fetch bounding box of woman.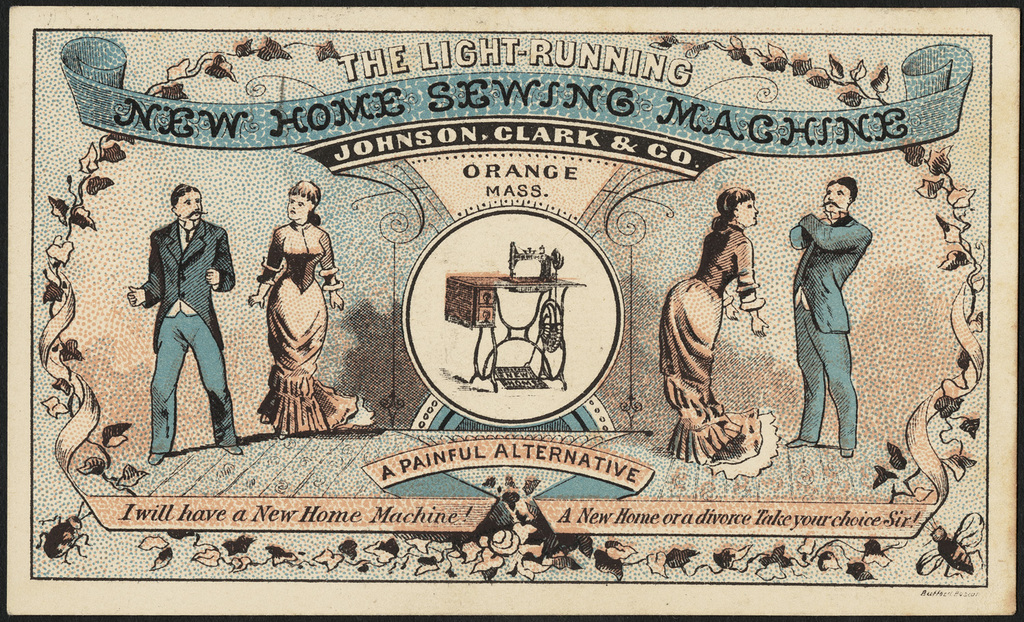
Bbox: 246/180/358/436.
